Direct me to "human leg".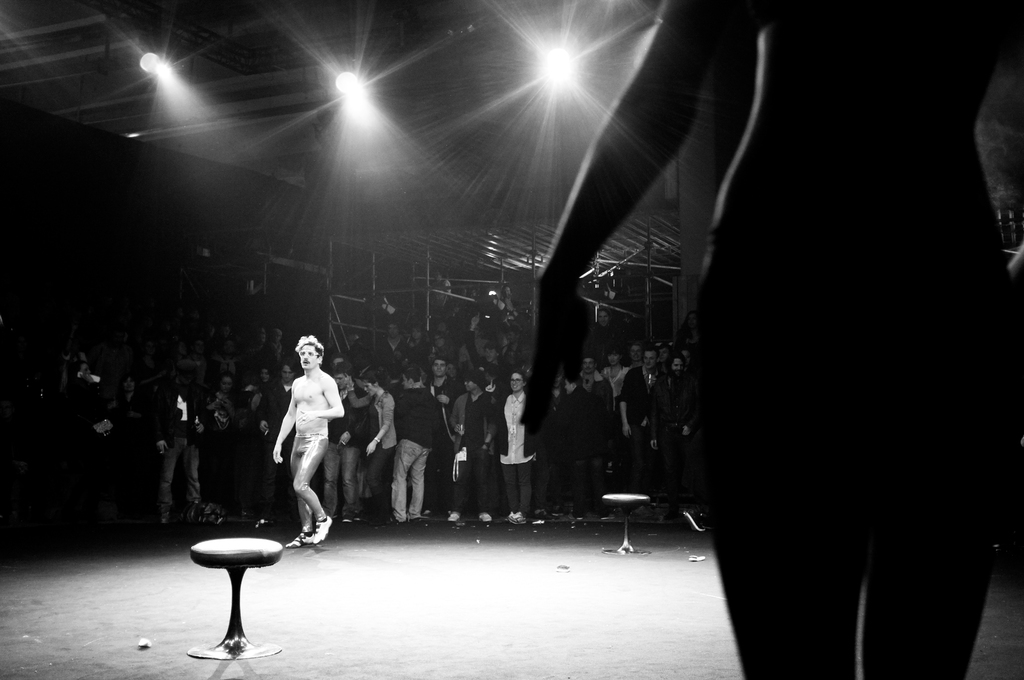
Direction: x1=163, y1=436, x2=177, y2=522.
